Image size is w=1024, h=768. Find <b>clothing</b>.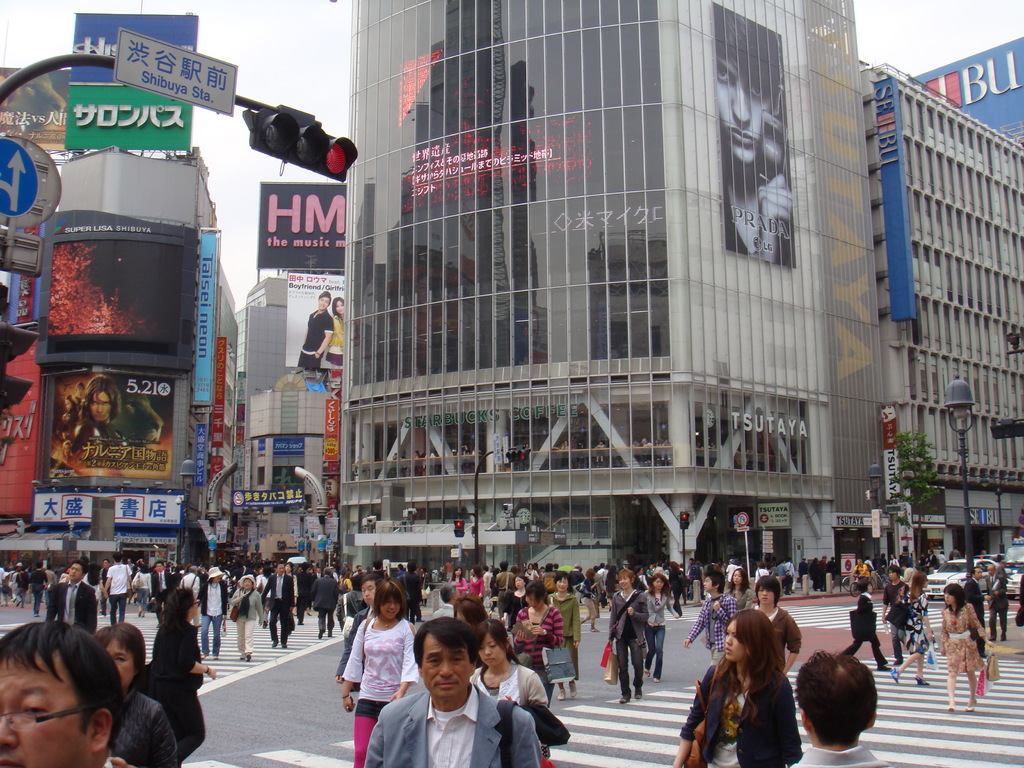
x1=726, y1=582, x2=748, y2=606.
